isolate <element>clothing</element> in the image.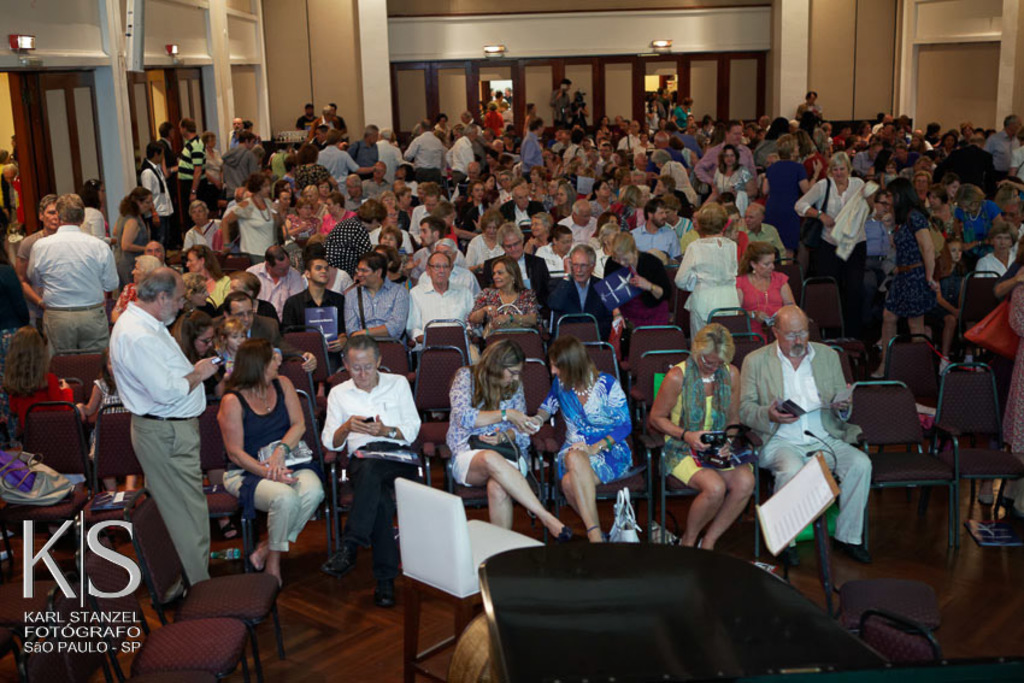
Isolated region: <box>17,367,81,437</box>.
